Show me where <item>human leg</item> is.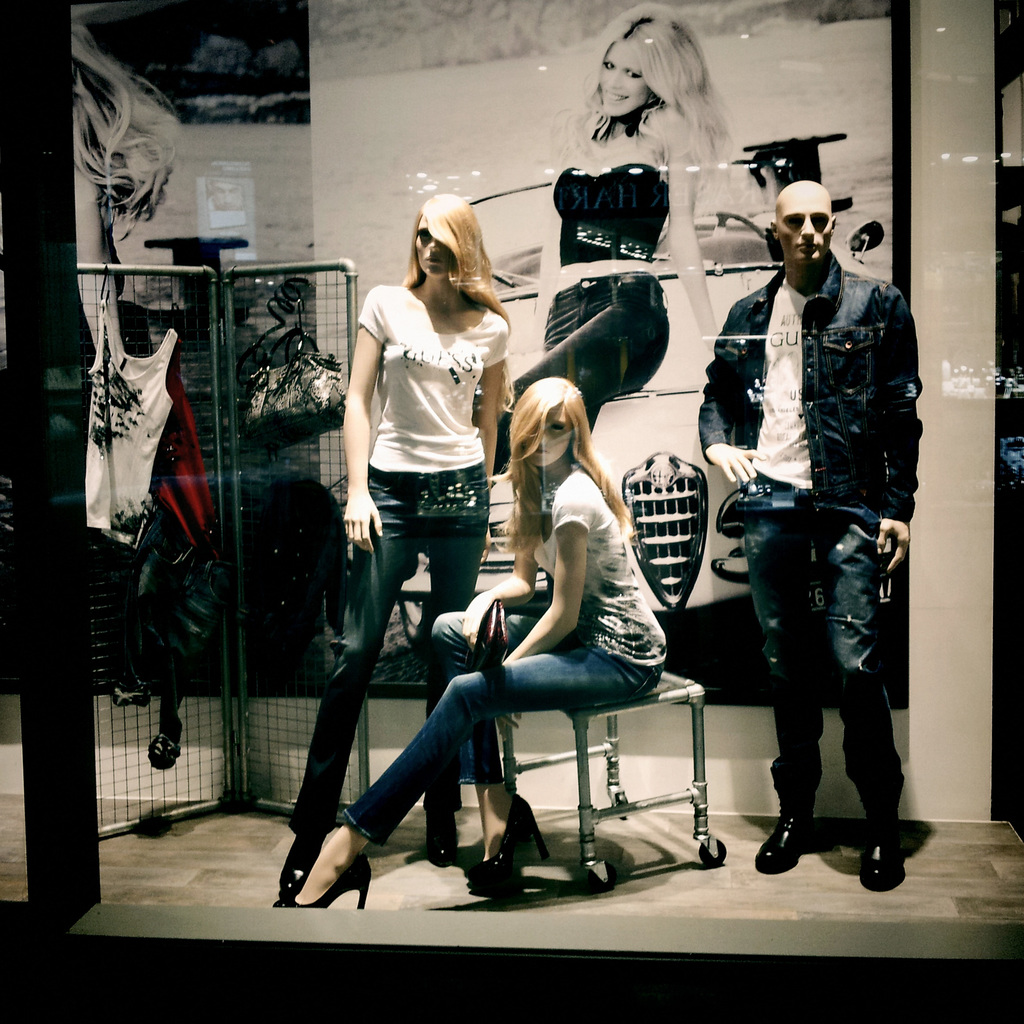
<item>human leg</item> is at <box>483,278,667,465</box>.
